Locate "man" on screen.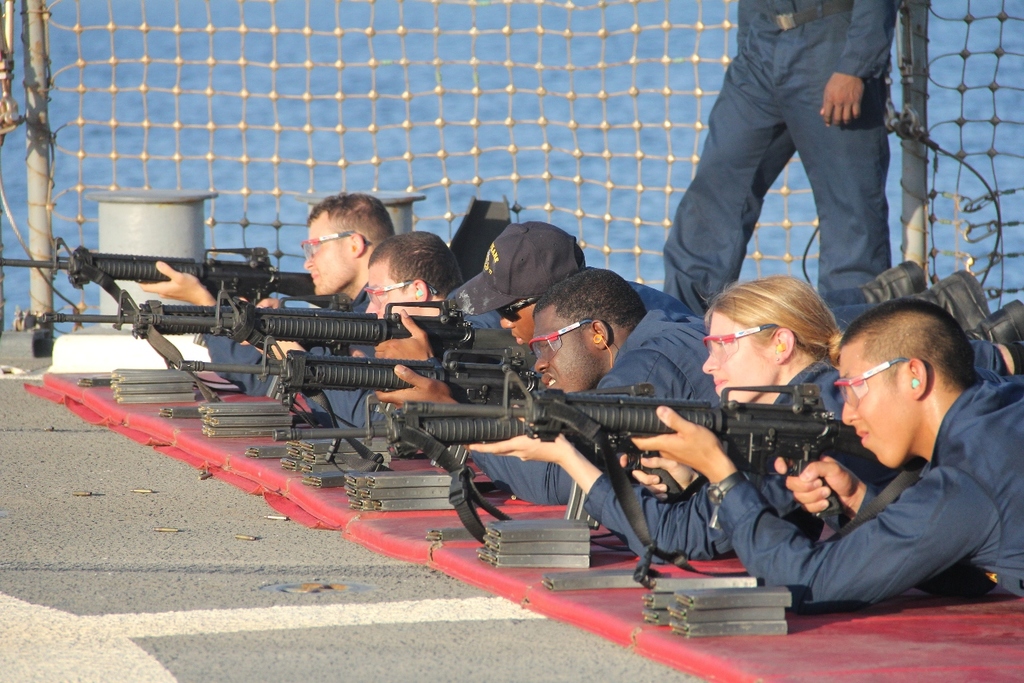
On screen at region(139, 194, 991, 398).
